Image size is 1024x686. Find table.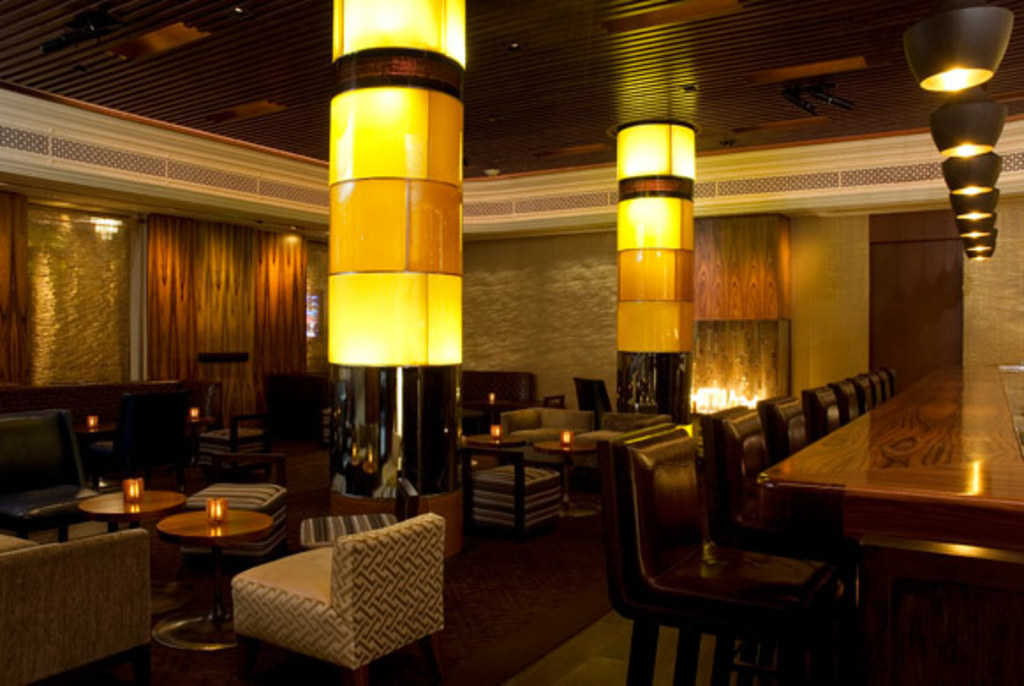
(155,504,277,647).
